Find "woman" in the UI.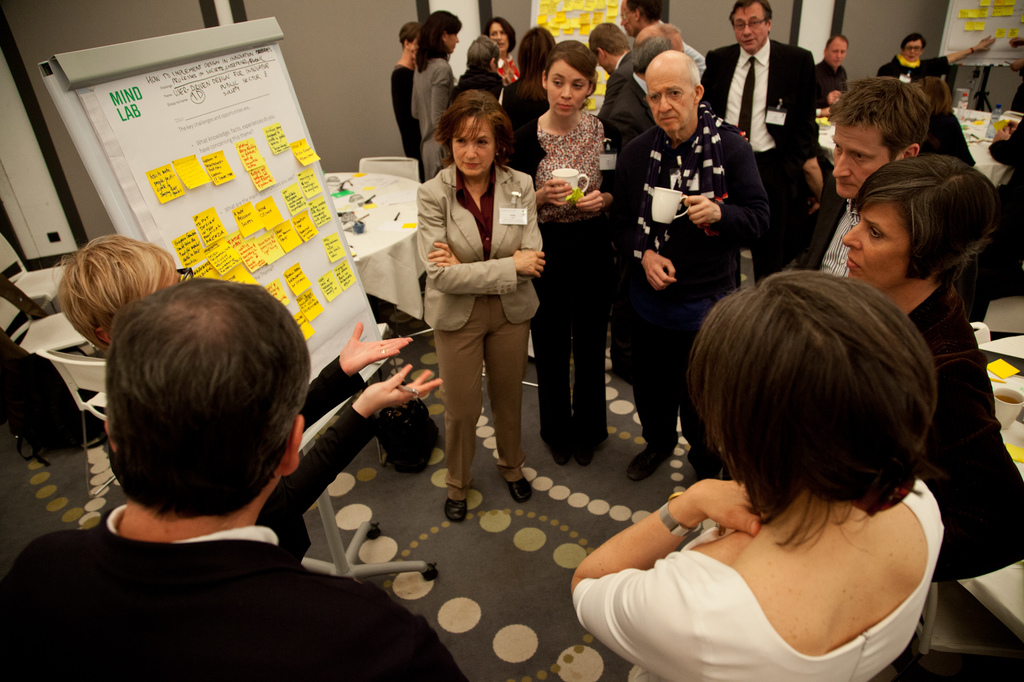
UI element at detection(496, 36, 624, 470).
